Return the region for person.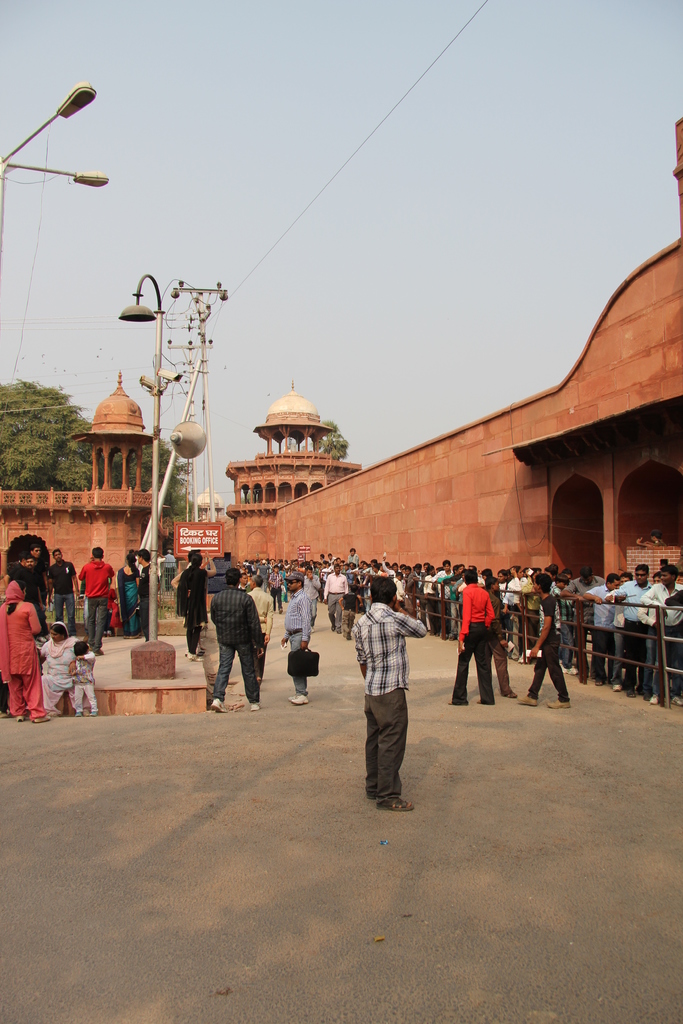
<region>70, 640, 99, 715</region>.
